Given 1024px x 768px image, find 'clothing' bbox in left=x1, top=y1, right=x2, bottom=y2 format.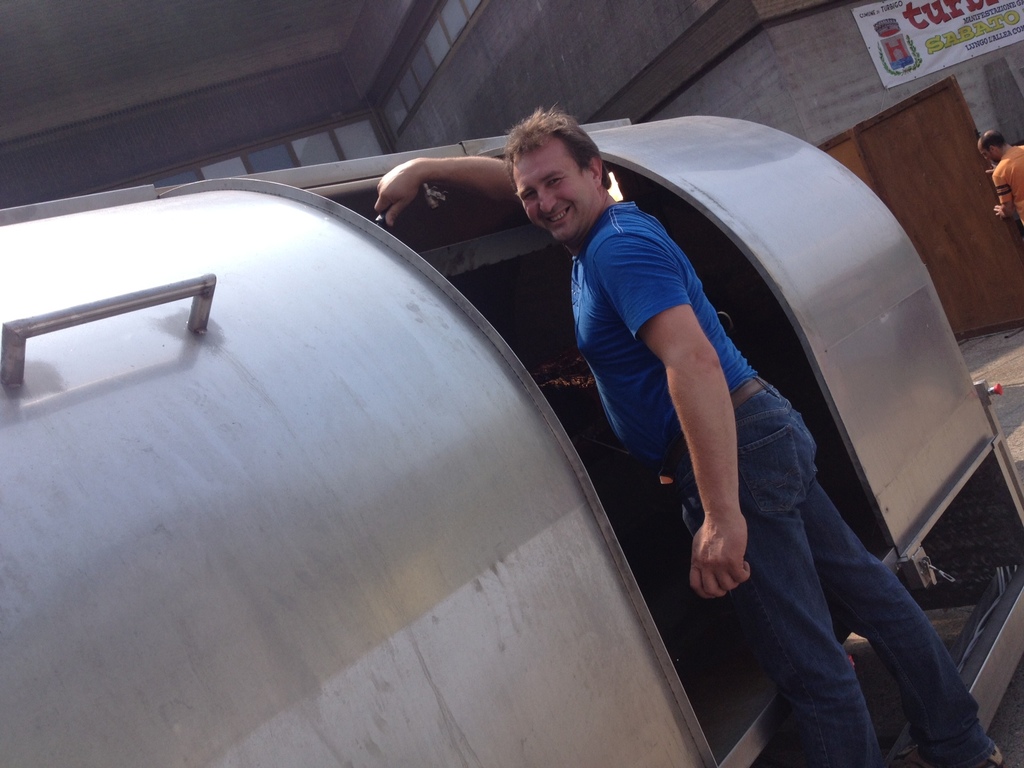
left=984, top=145, right=1023, bottom=245.
